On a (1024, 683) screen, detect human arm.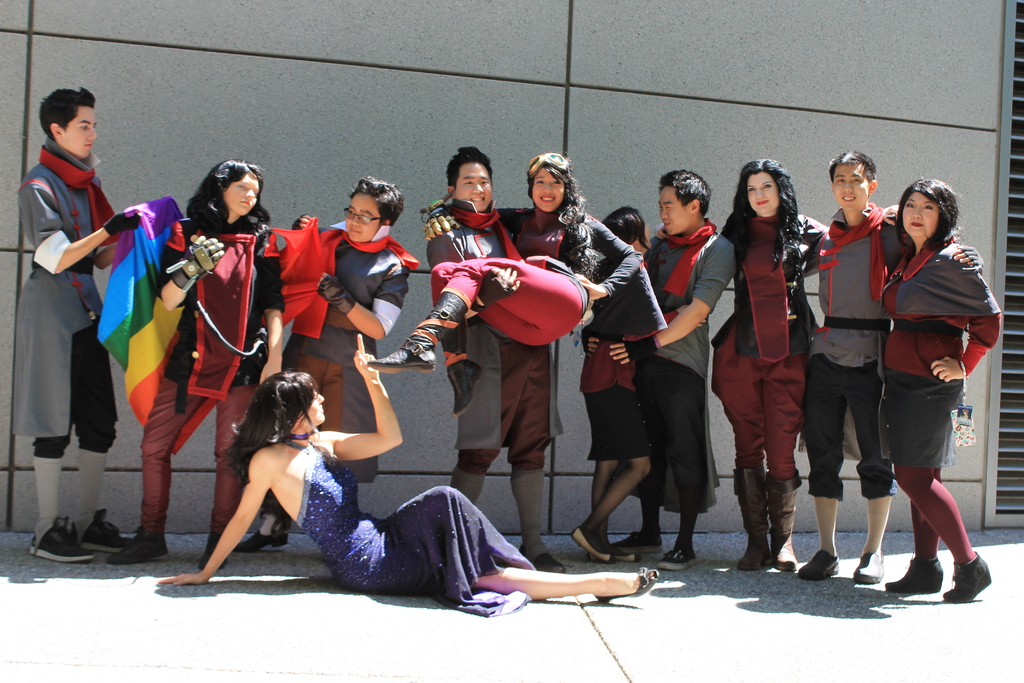
BBox(580, 299, 595, 318).
